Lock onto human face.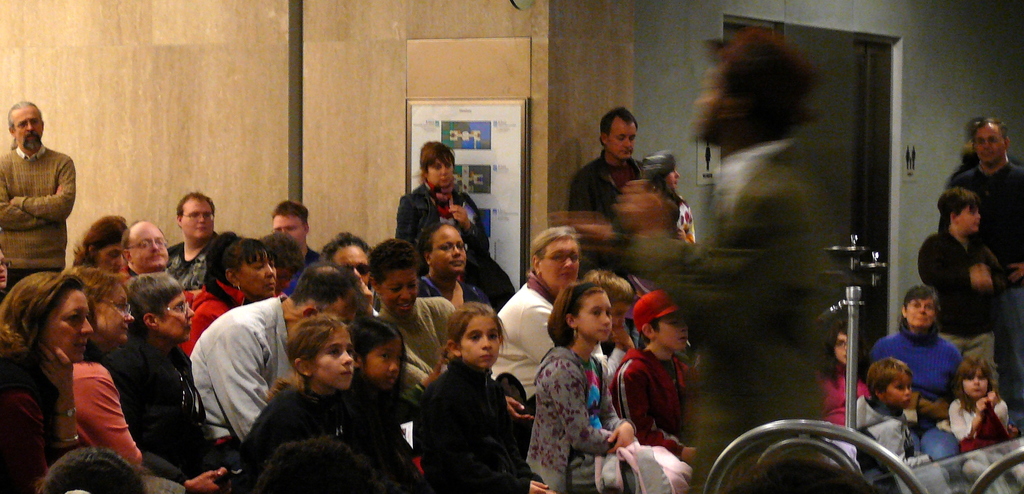
Locked: Rect(655, 315, 685, 349).
